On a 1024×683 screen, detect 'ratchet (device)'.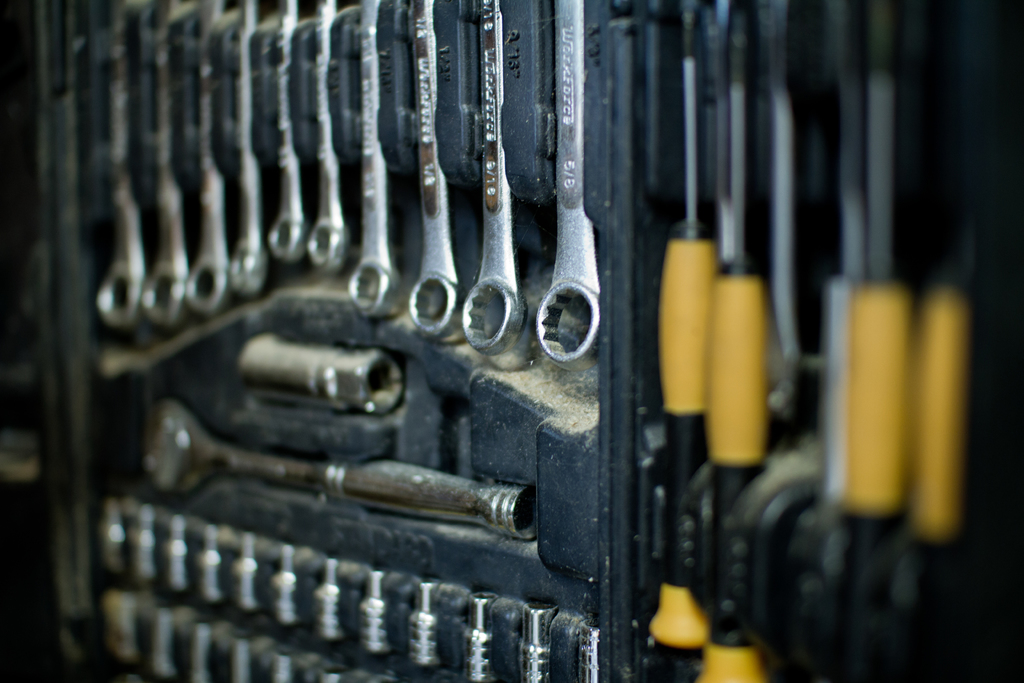
left=346, top=0, right=401, bottom=330.
